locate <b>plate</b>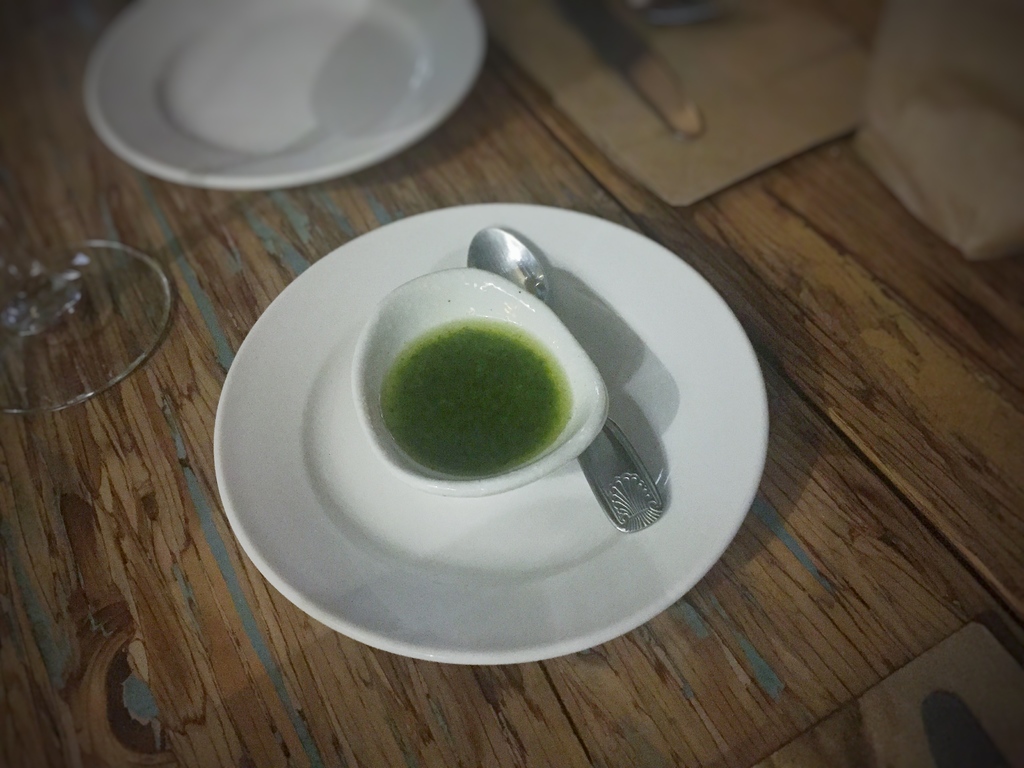
79/0/487/191
